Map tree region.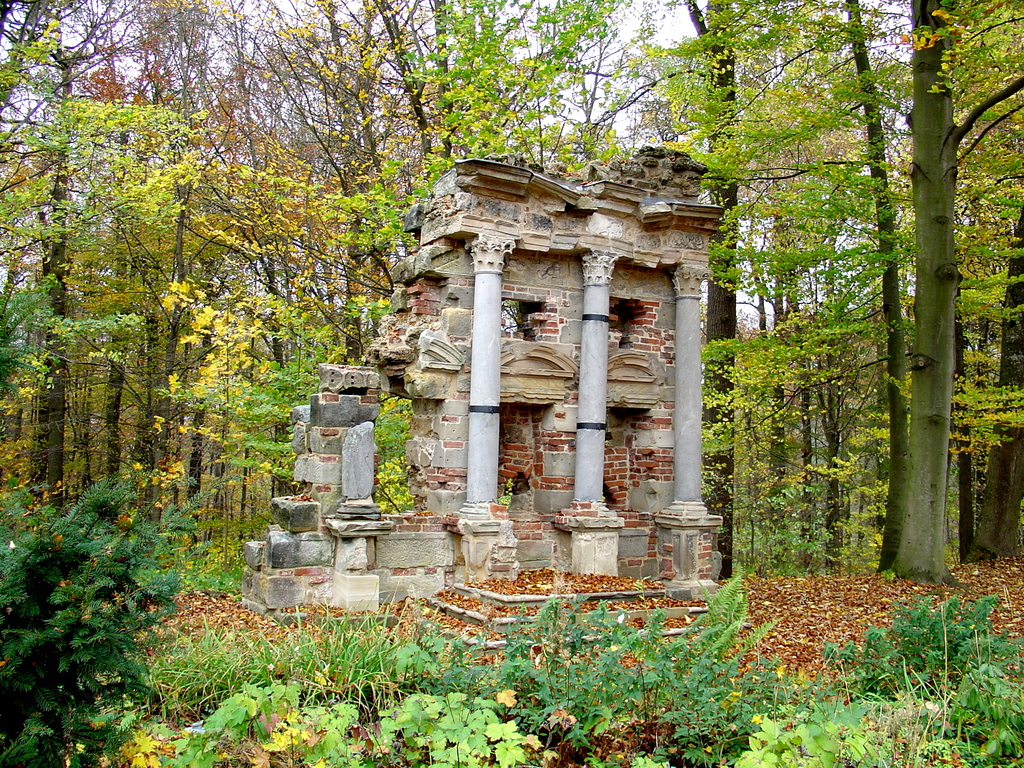
Mapped to (left=644, top=0, right=1023, bottom=589).
